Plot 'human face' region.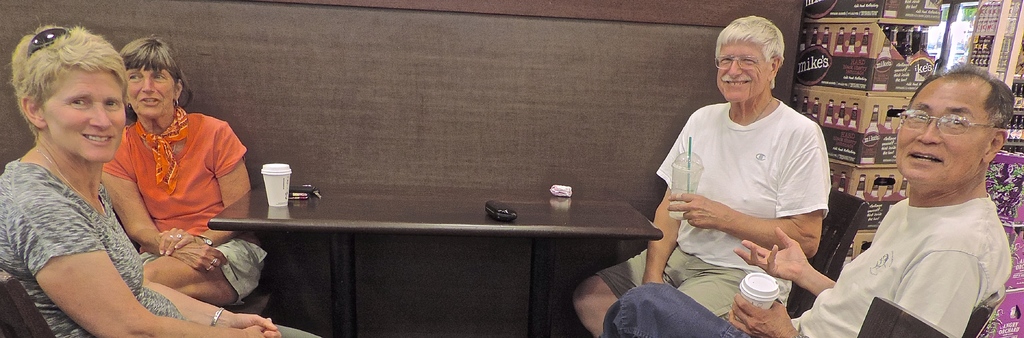
Plotted at 716/39/770/102.
